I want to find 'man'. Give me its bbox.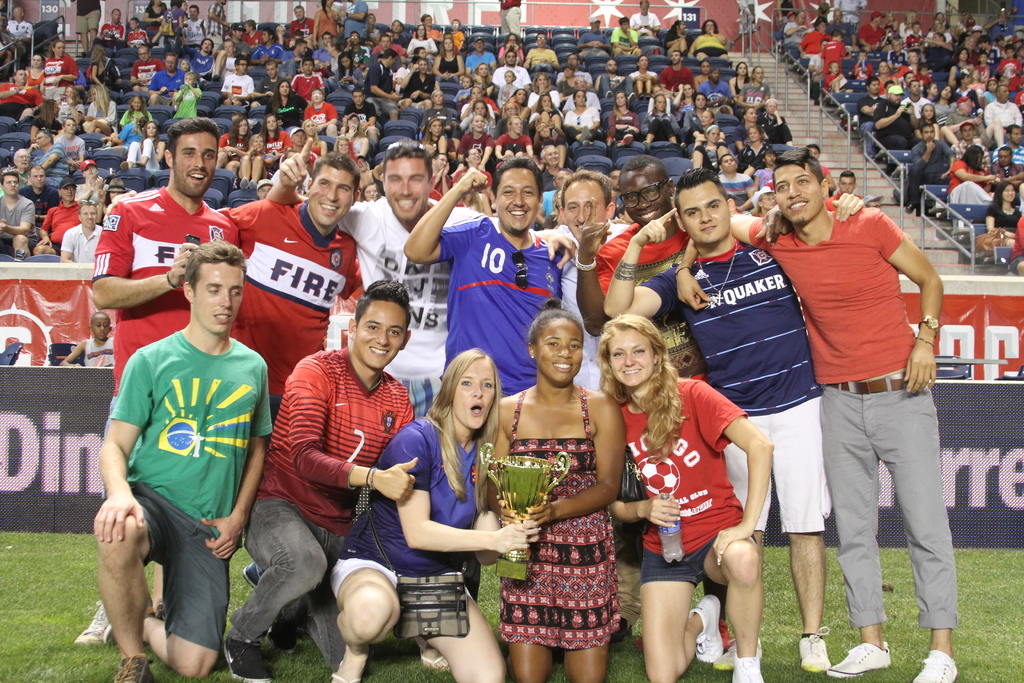
select_region(595, 58, 634, 100).
